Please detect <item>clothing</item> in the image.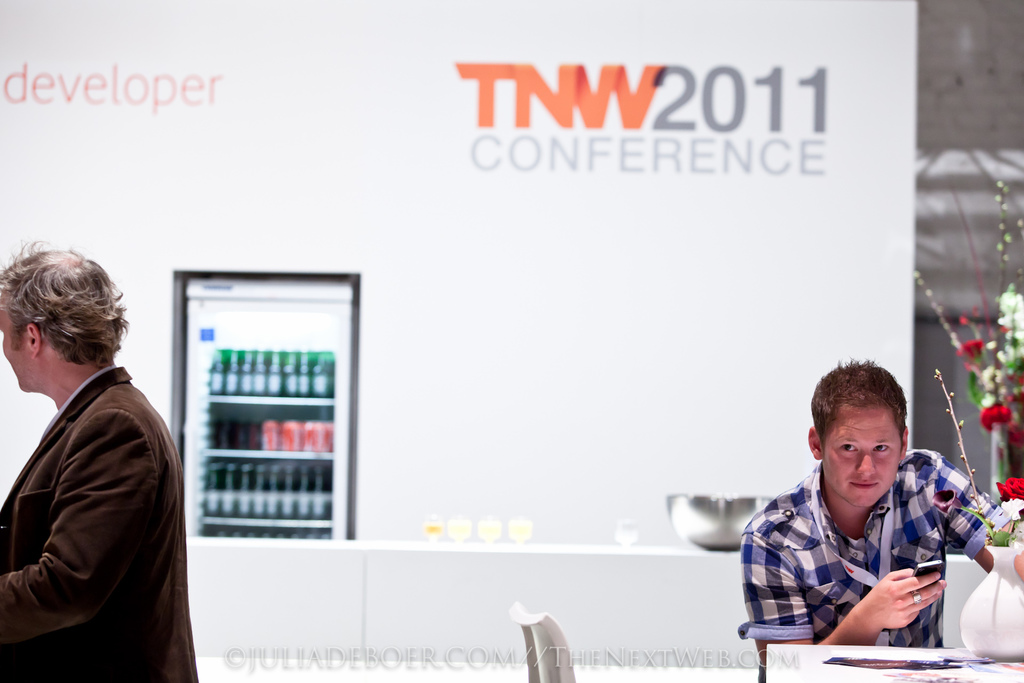
(739, 439, 1003, 657).
